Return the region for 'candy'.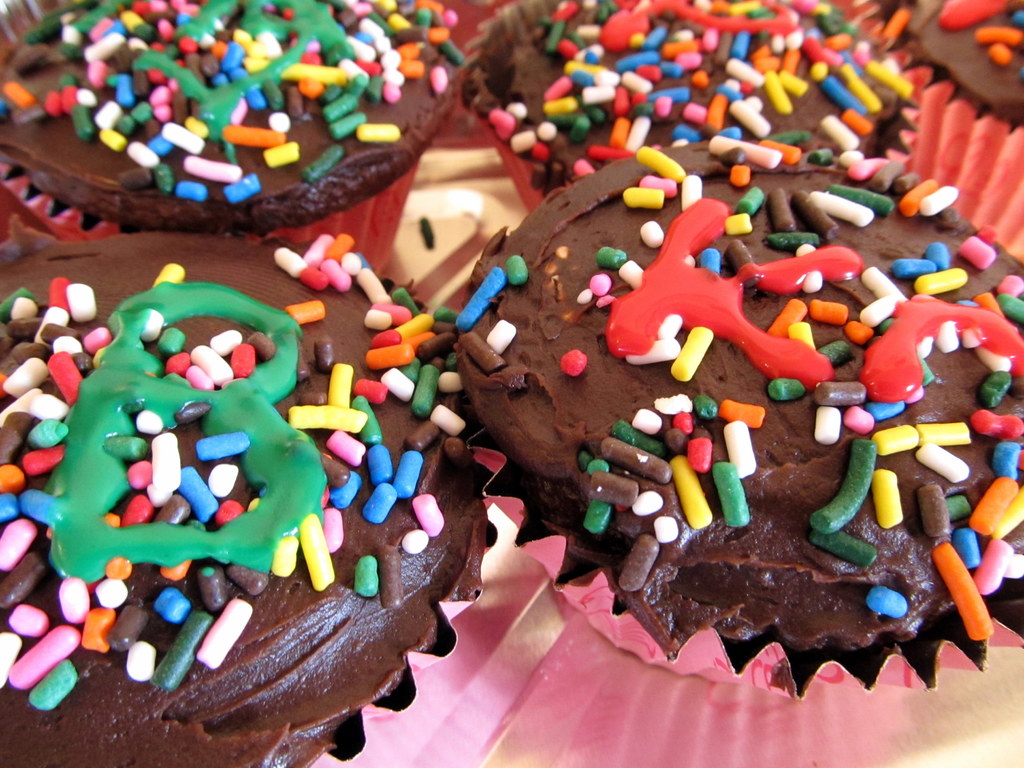
bbox(0, 249, 455, 712).
